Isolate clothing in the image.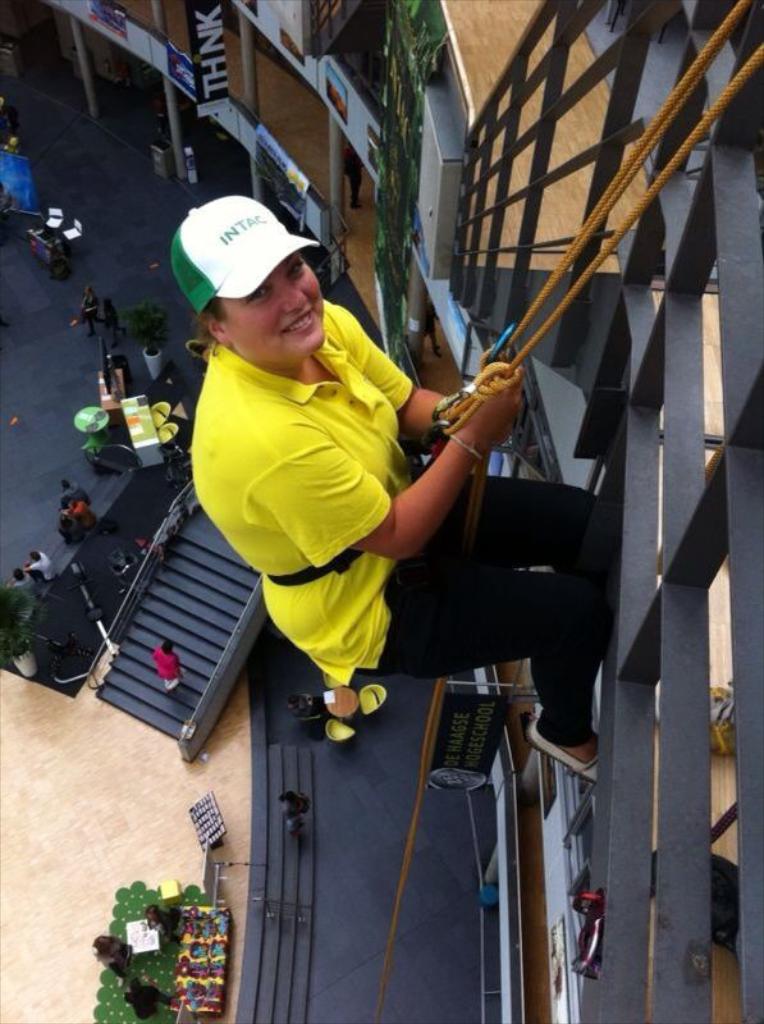
Isolated region: {"x1": 147, "y1": 648, "x2": 187, "y2": 694}.
